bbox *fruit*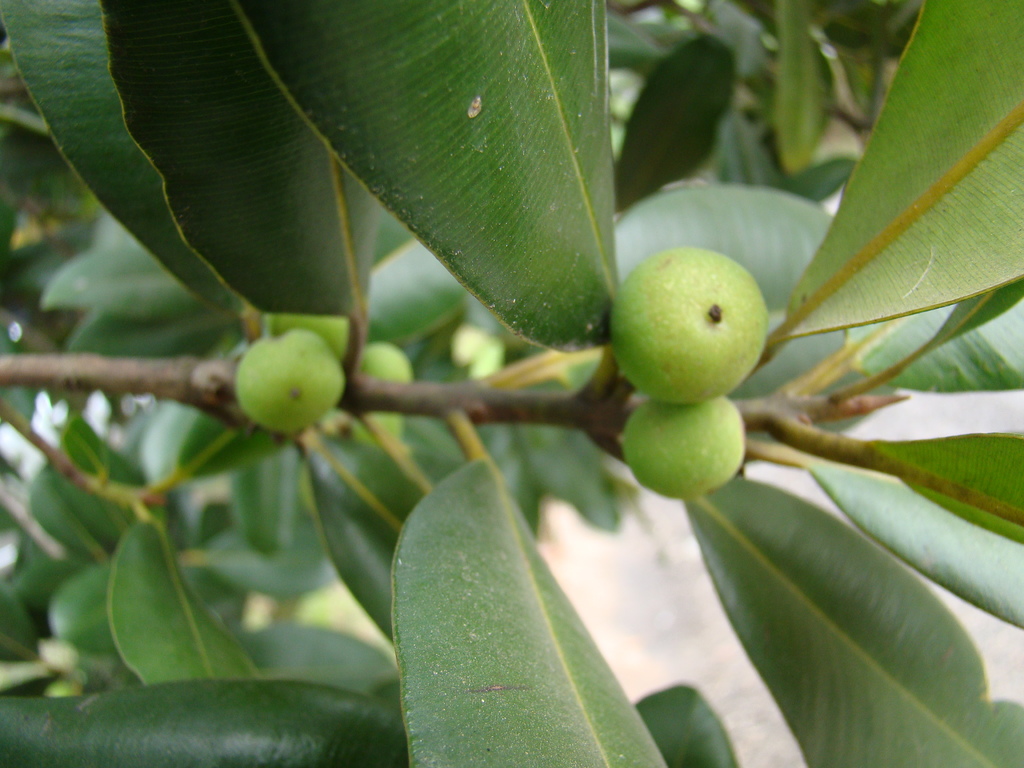
Rect(605, 245, 767, 402)
